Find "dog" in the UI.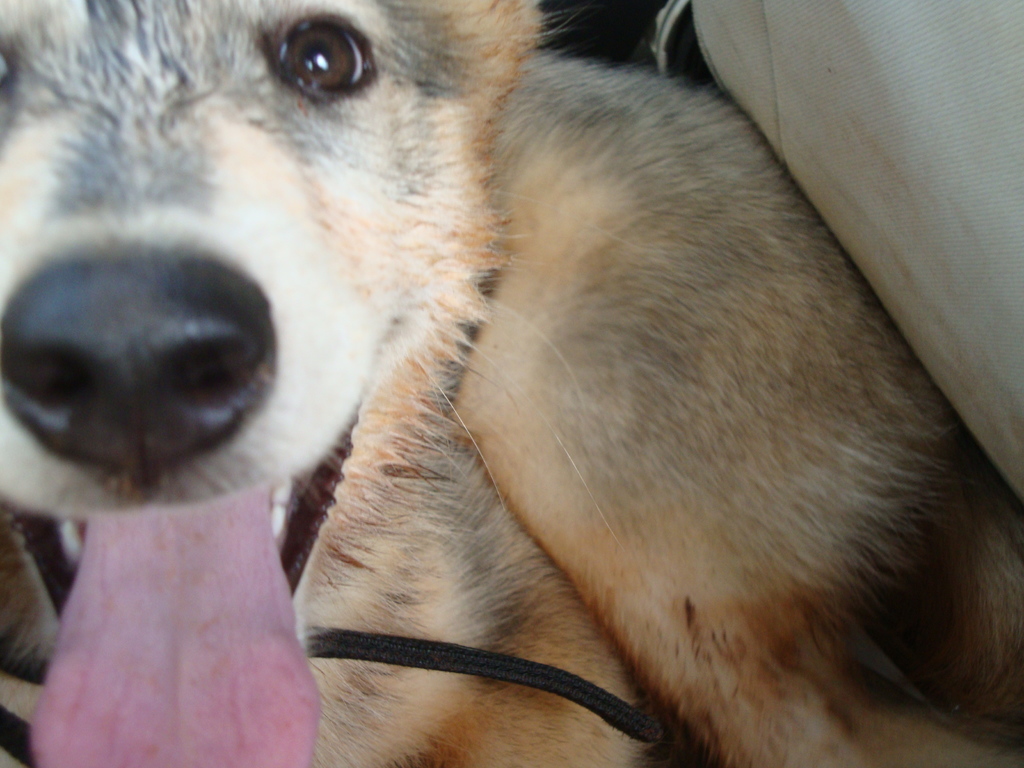
UI element at l=0, t=0, r=1023, b=767.
